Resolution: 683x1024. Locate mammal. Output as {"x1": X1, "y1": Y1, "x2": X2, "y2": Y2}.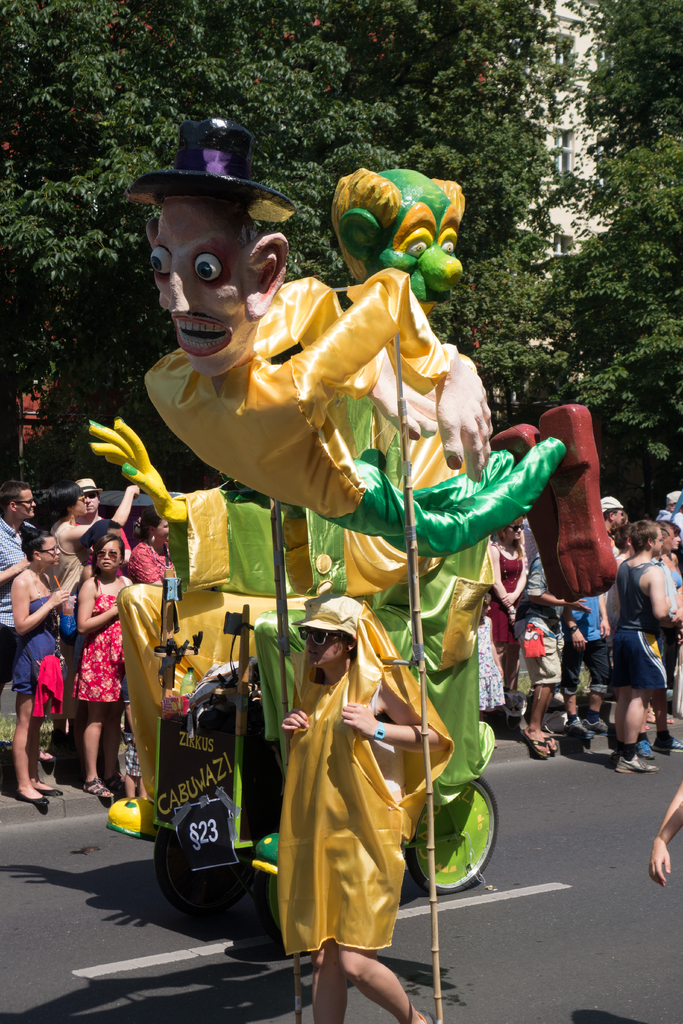
{"x1": 647, "y1": 788, "x2": 682, "y2": 886}.
